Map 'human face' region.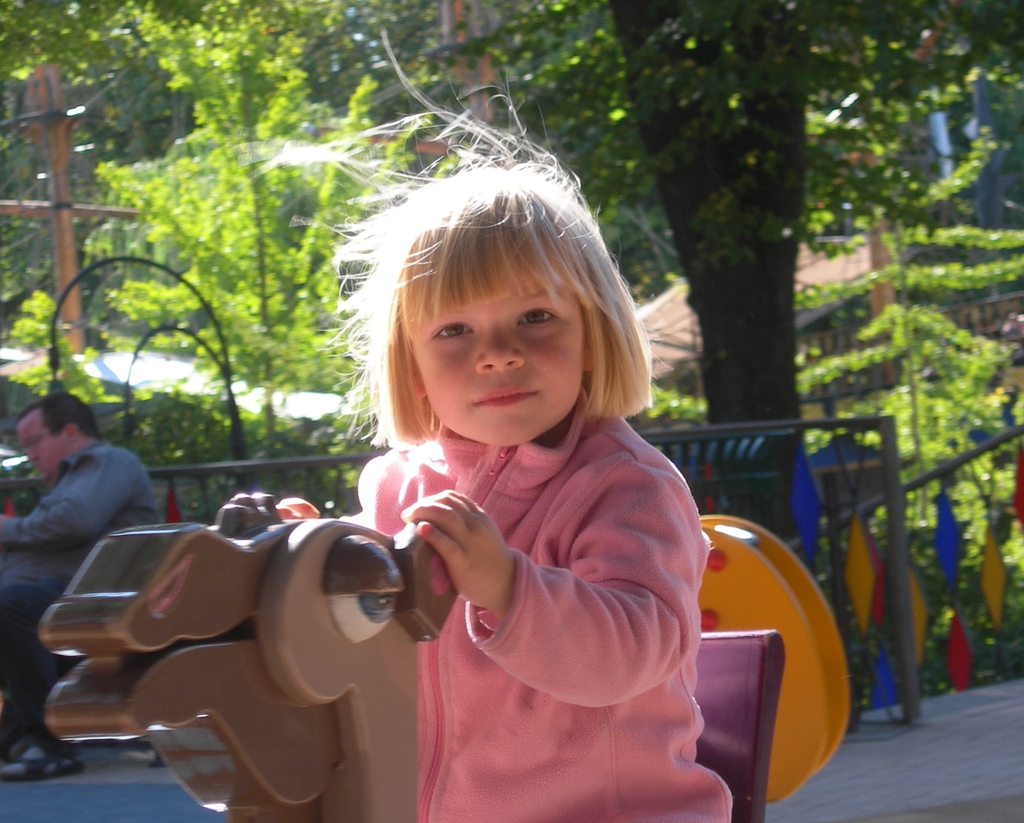
Mapped to rect(20, 406, 70, 468).
